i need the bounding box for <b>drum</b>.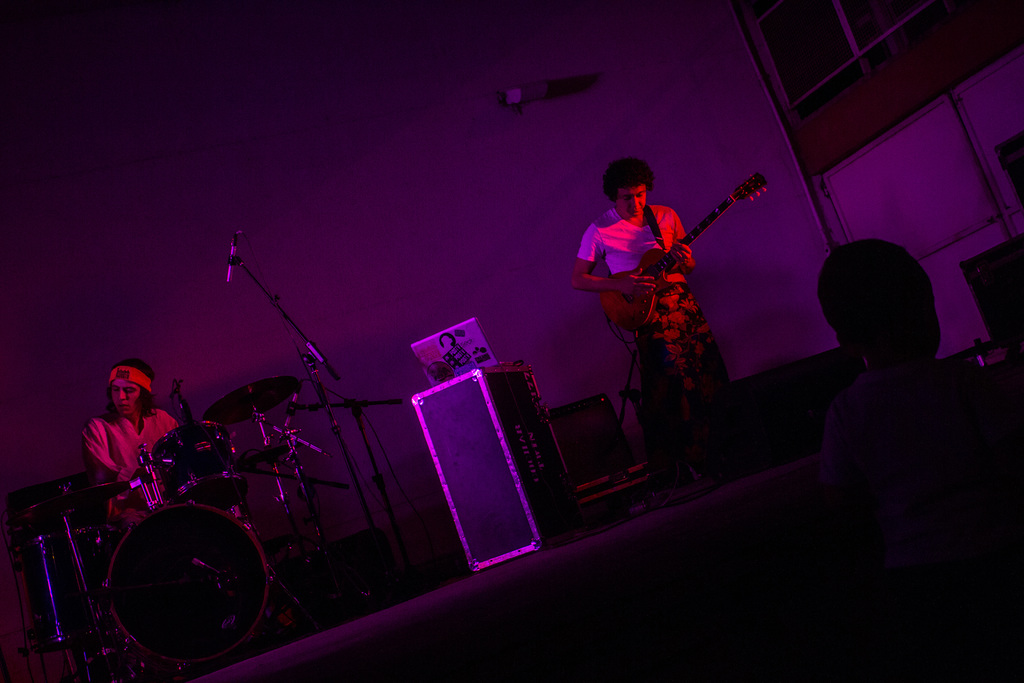
Here it is: Rect(147, 419, 247, 513).
